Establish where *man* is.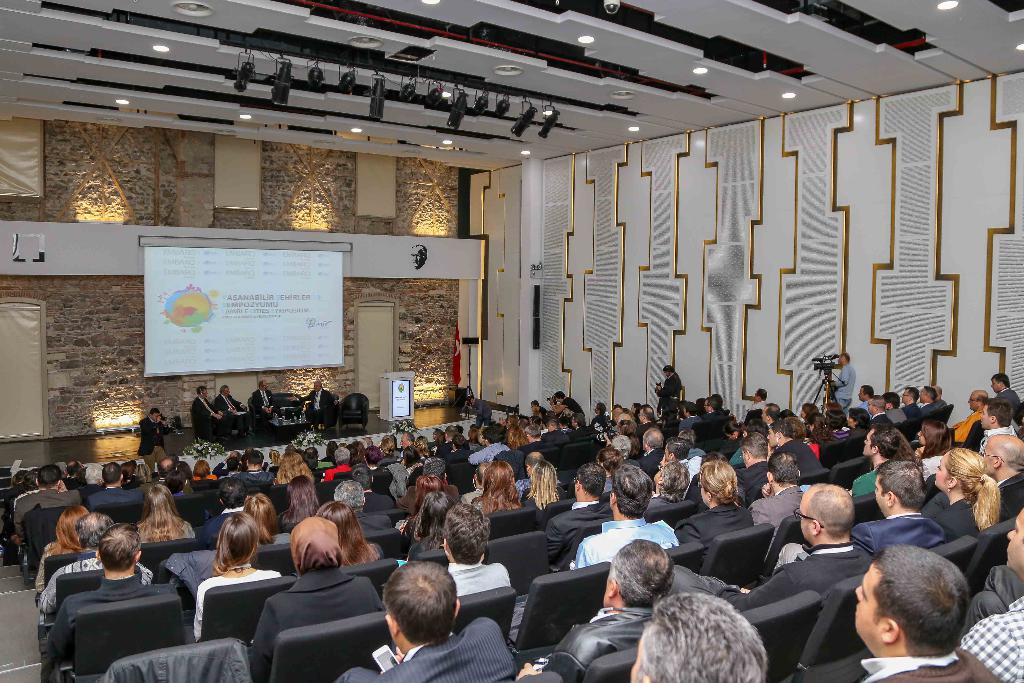
Established at region(655, 365, 682, 415).
